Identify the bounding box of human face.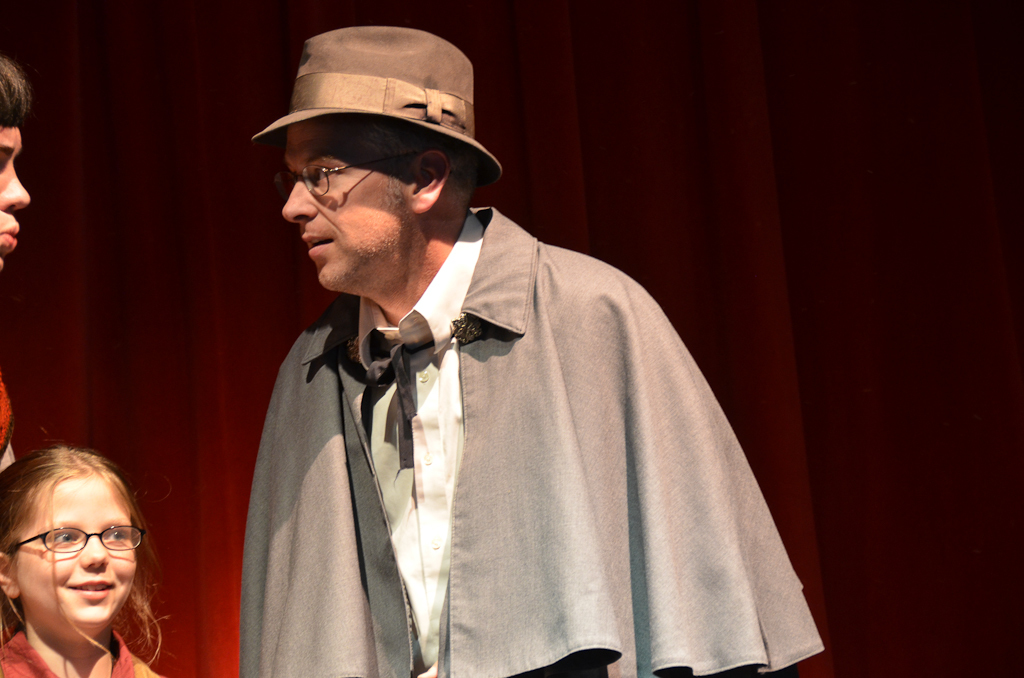
bbox=[21, 473, 139, 638].
